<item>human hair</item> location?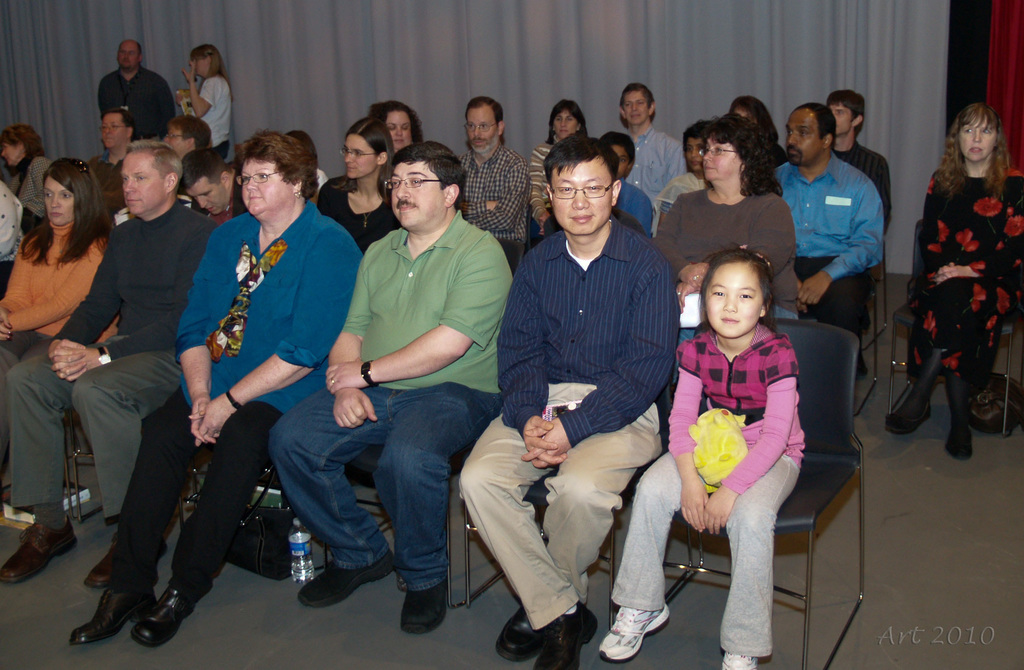
box(92, 105, 136, 138)
